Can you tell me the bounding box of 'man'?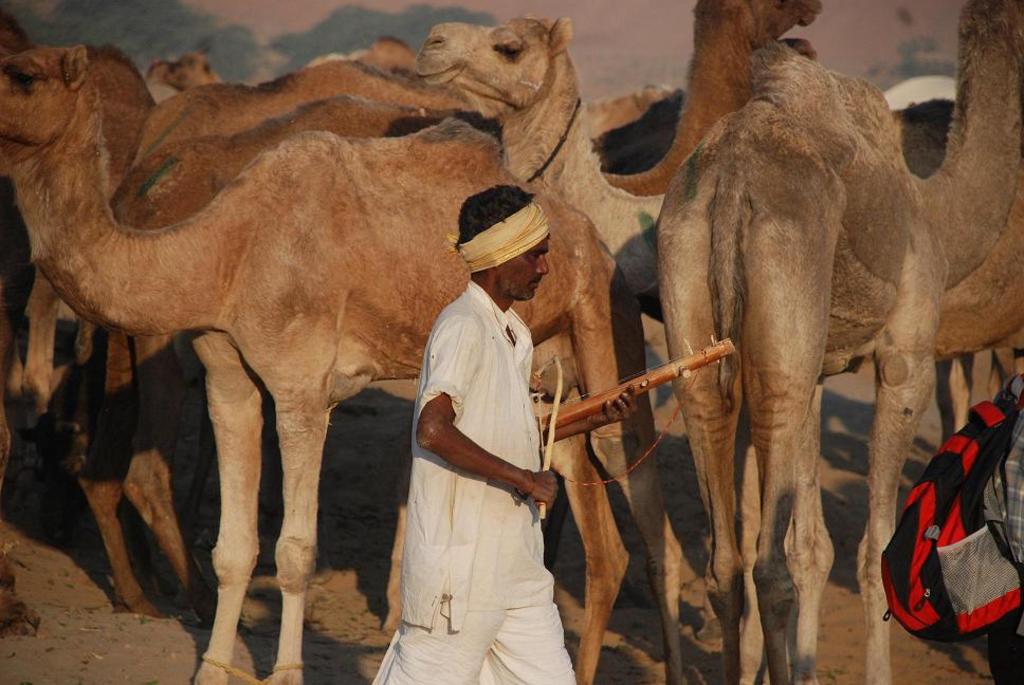
(366,228,579,669).
